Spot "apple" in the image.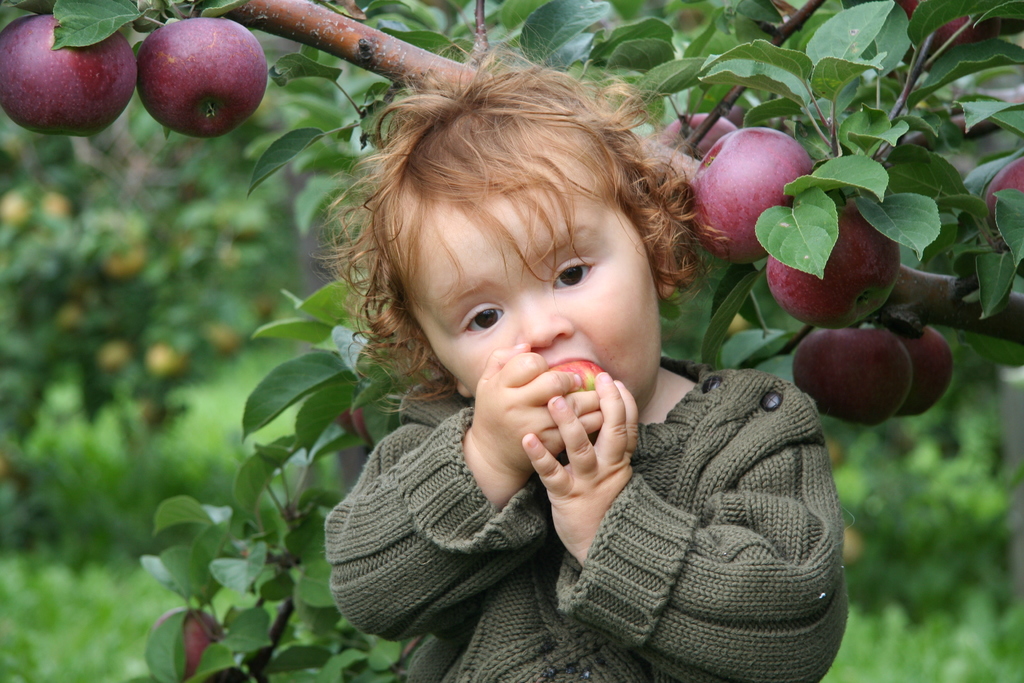
"apple" found at x1=0, y1=14, x2=141, y2=134.
